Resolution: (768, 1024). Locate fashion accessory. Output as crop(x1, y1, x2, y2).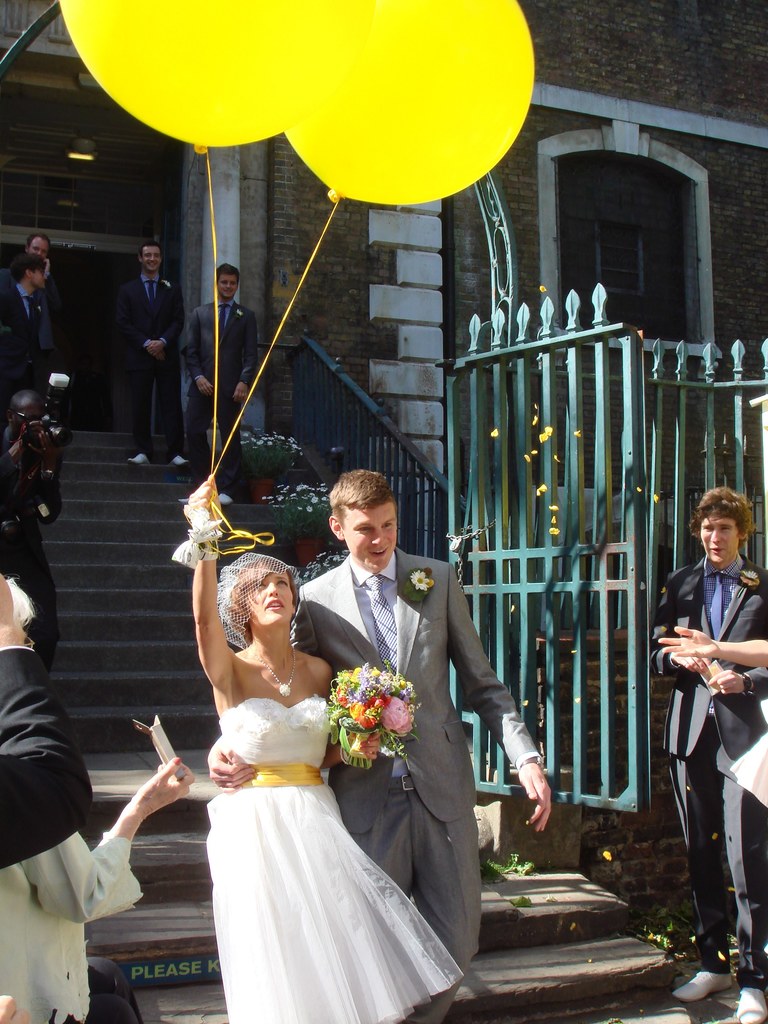
crop(389, 773, 415, 791).
